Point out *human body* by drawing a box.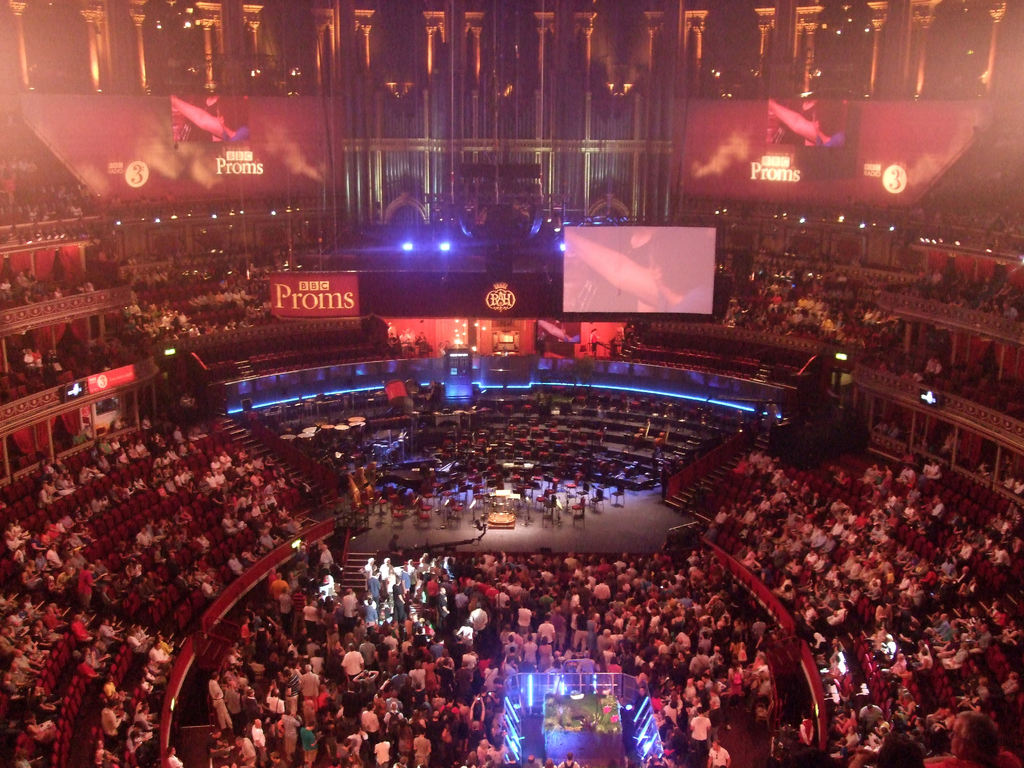
box=[616, 612, 629, 623].
